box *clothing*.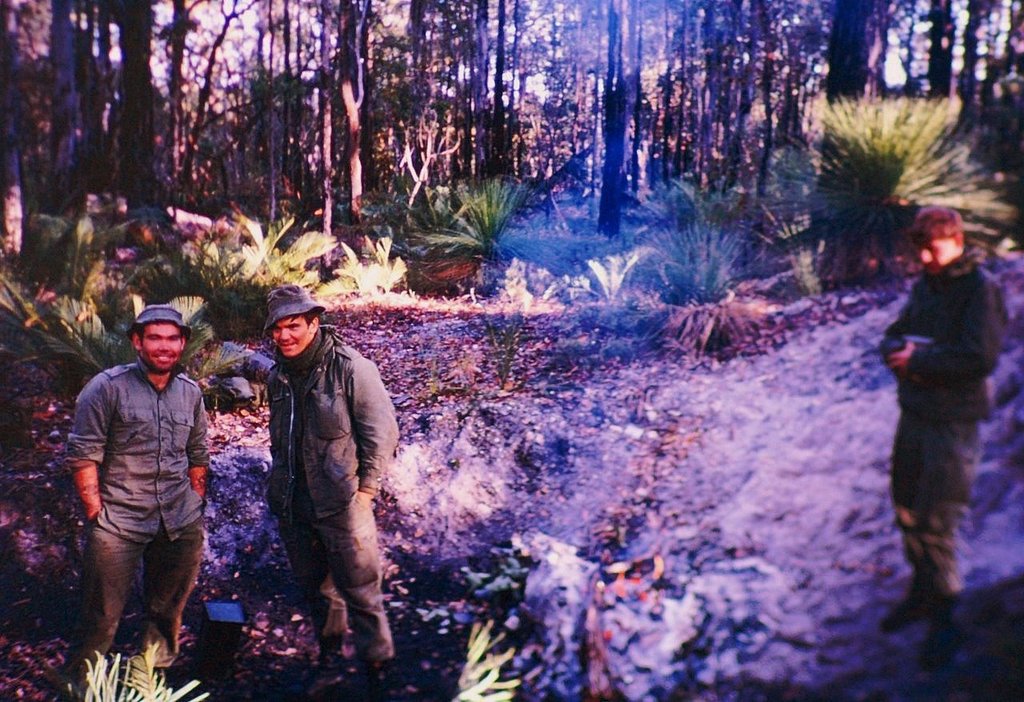
l=70, t=290, r=218, b=654.
